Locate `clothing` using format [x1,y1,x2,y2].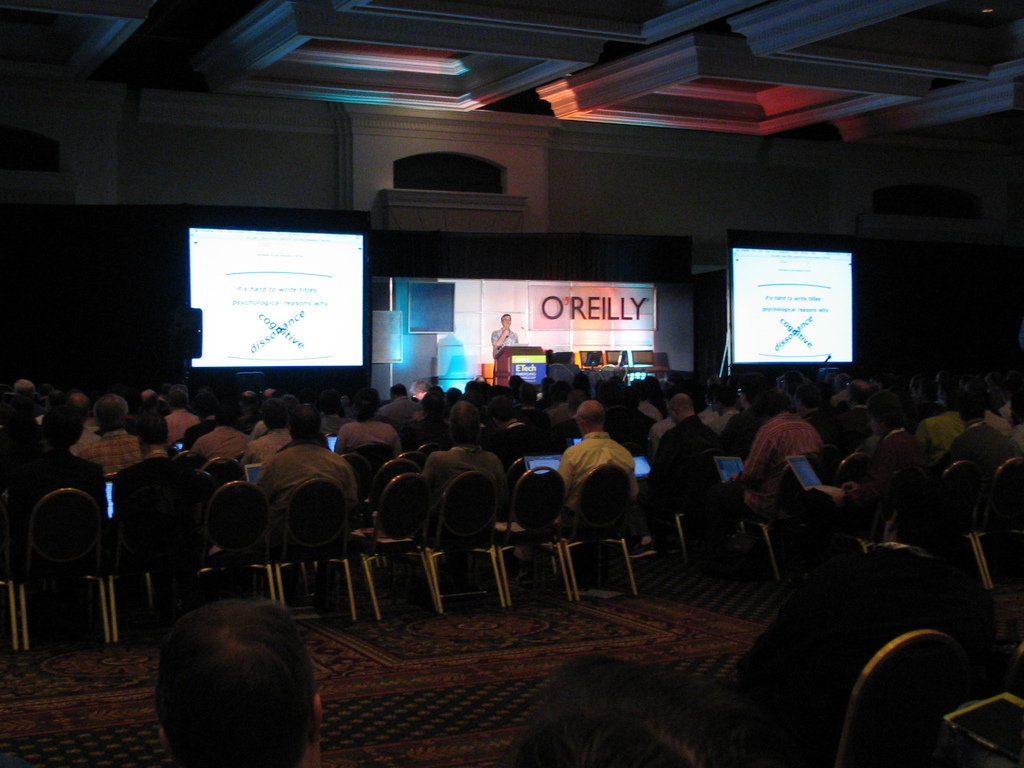
[563,414,639,552].
